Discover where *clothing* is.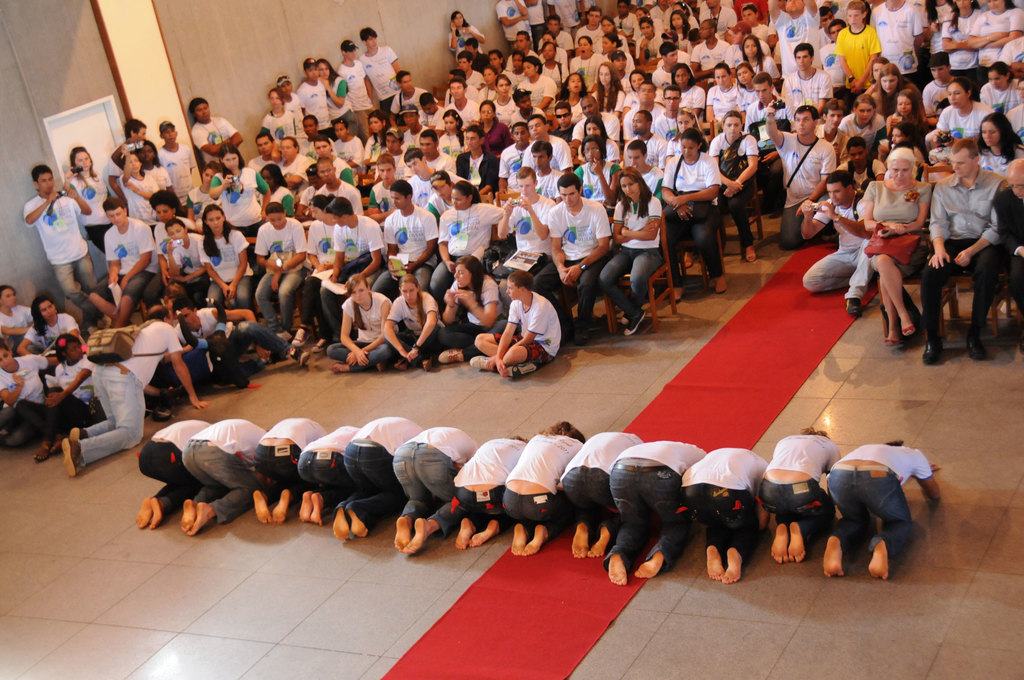
Discovered at x1=331 y1=293 x2=398 y2=374.
